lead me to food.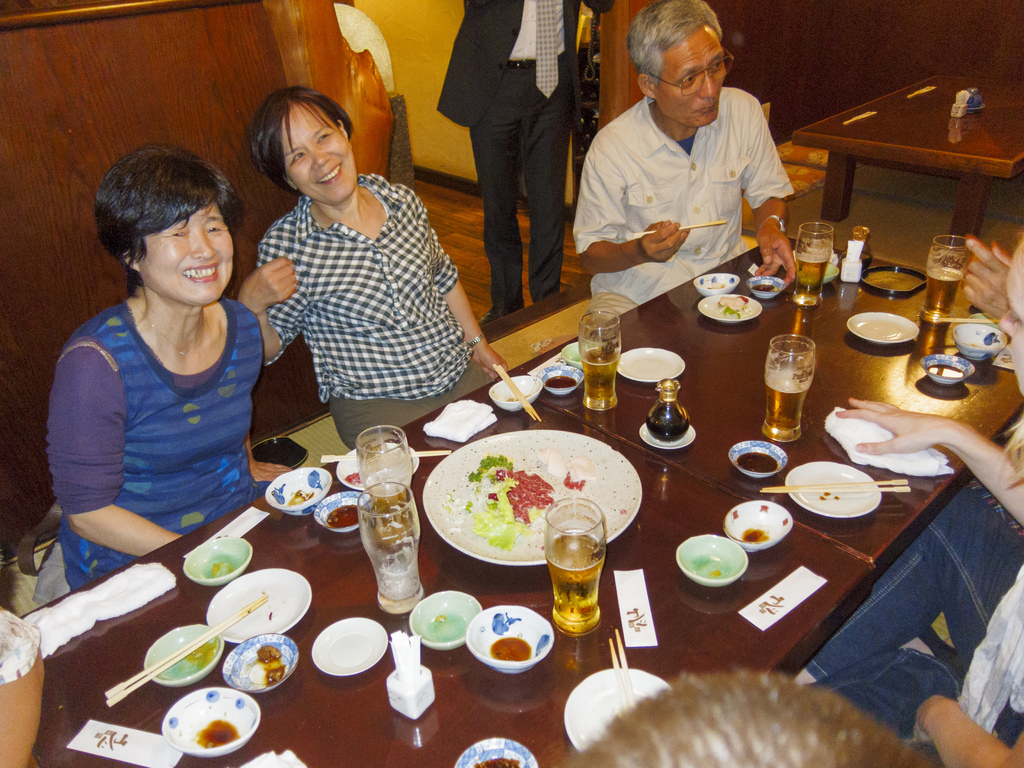
Lead to Rect(155, 636, 211, 681).
